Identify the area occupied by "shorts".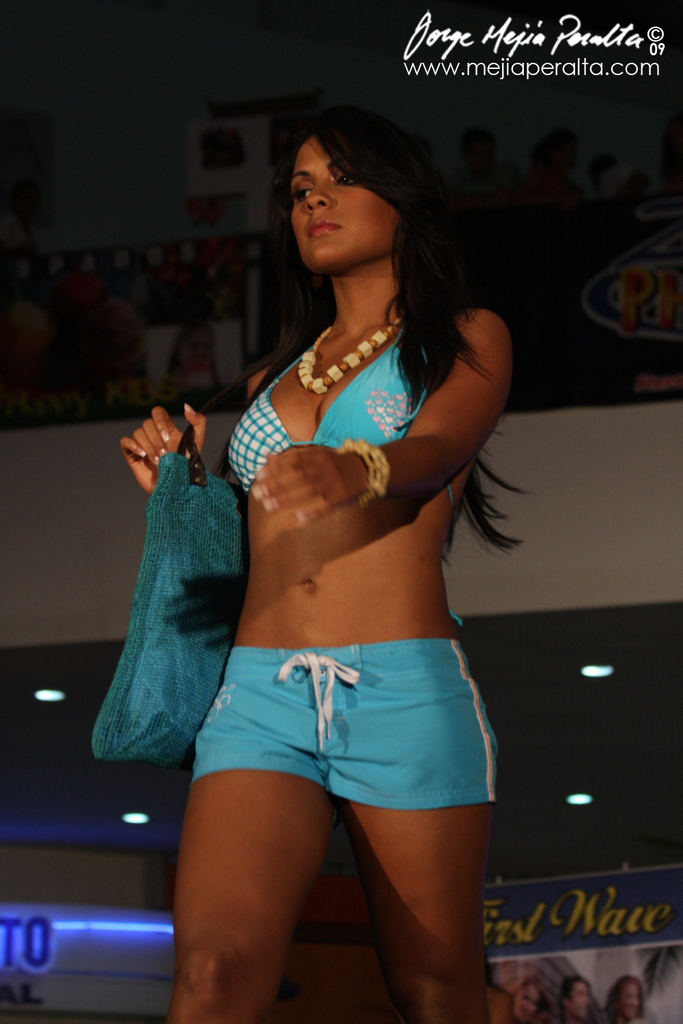
Area: l=159, t=639, r=526, b=825.
